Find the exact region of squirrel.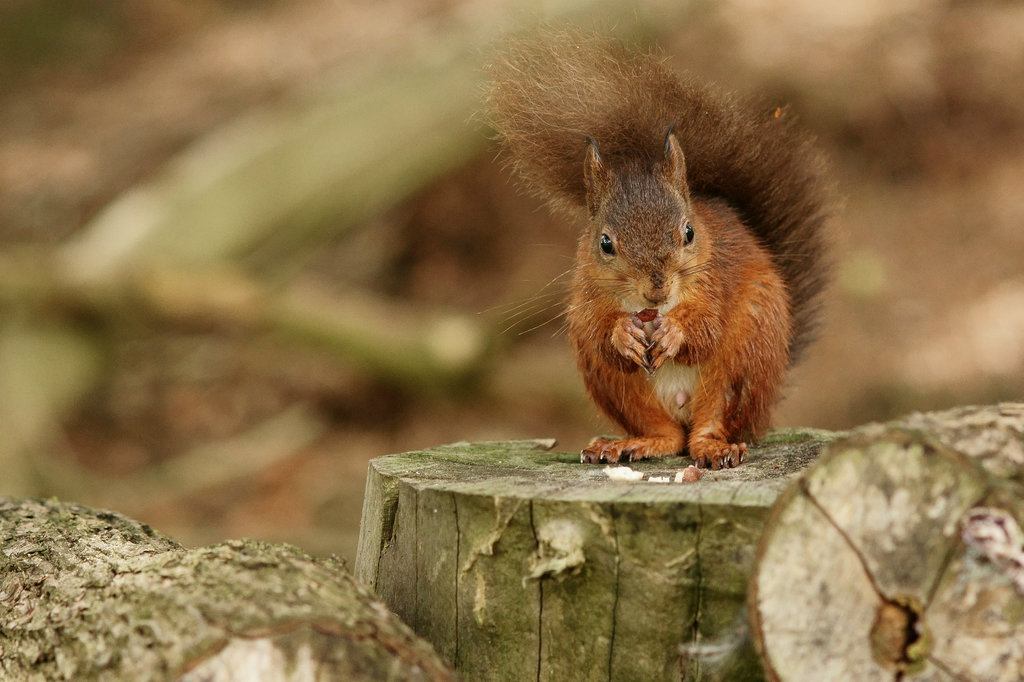
Exact region: {"x1": 464, "y1": 20, "x2": 846, "y2": 469}.
